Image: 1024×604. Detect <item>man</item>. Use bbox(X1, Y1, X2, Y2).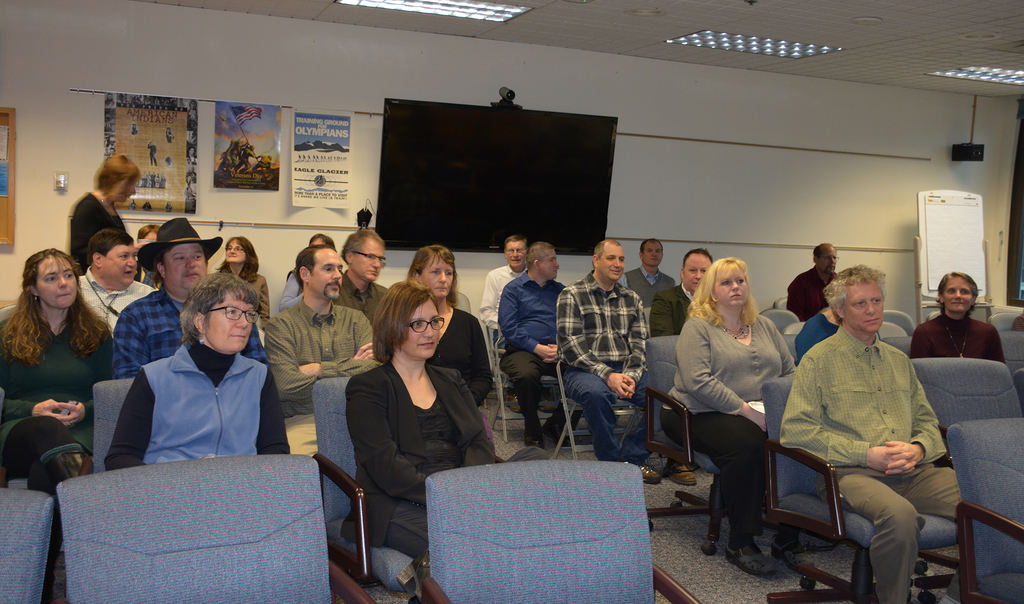
bbox(258, 233, 384, 428).
